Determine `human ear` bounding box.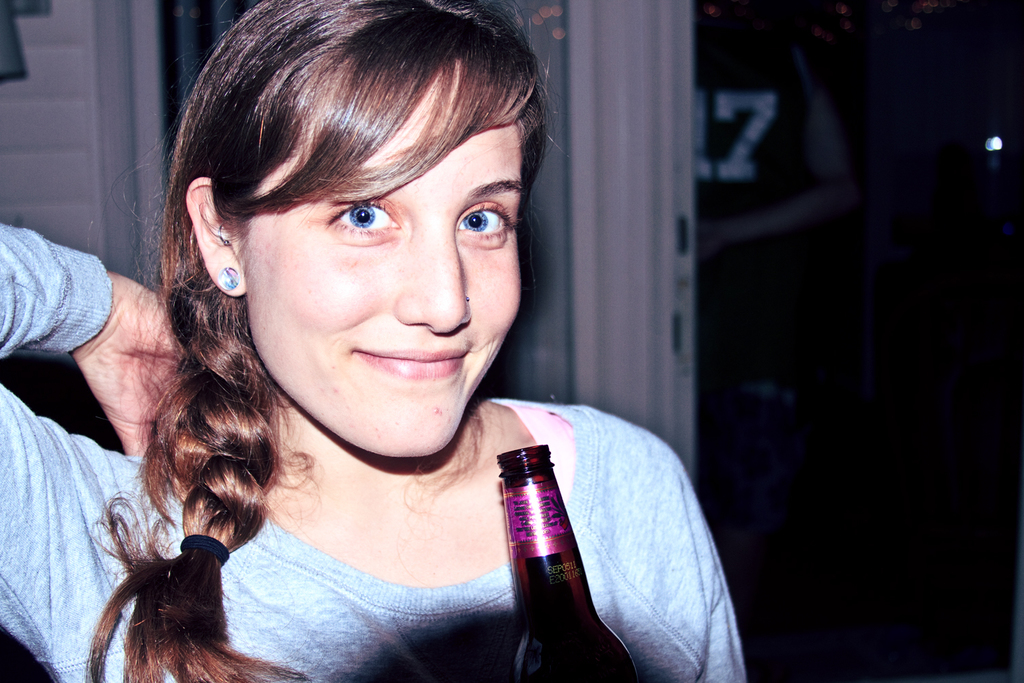
Determined: {"x1": 180, "y1": 176, "x2": 250, "y2": 298}.
